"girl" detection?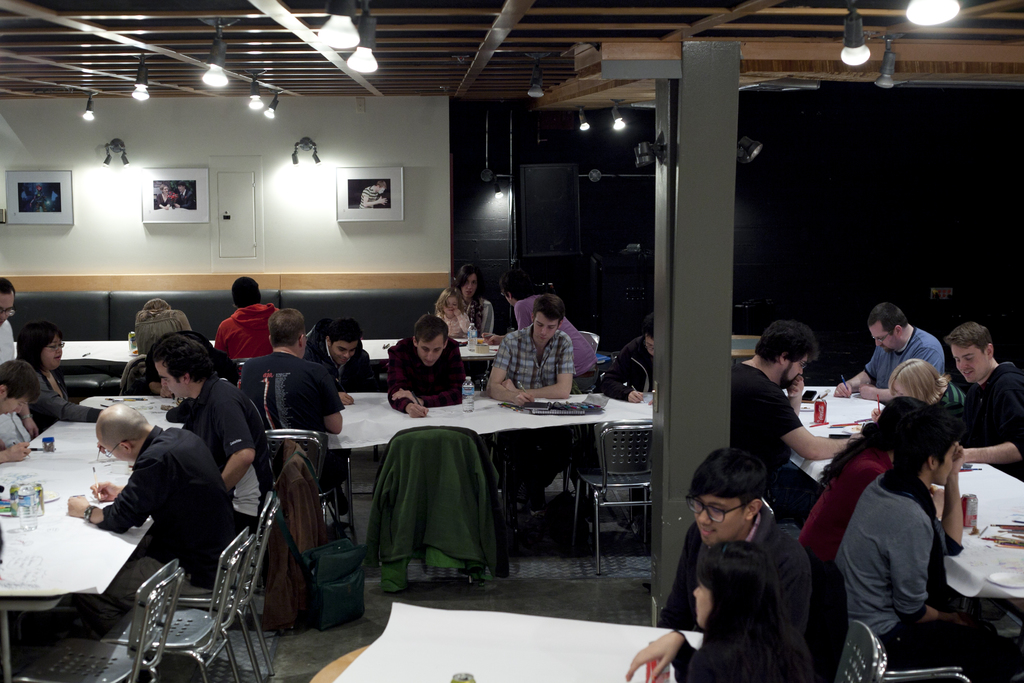
{"x1": 628, "y1": 544, "x2": 810, "y2": 682}
